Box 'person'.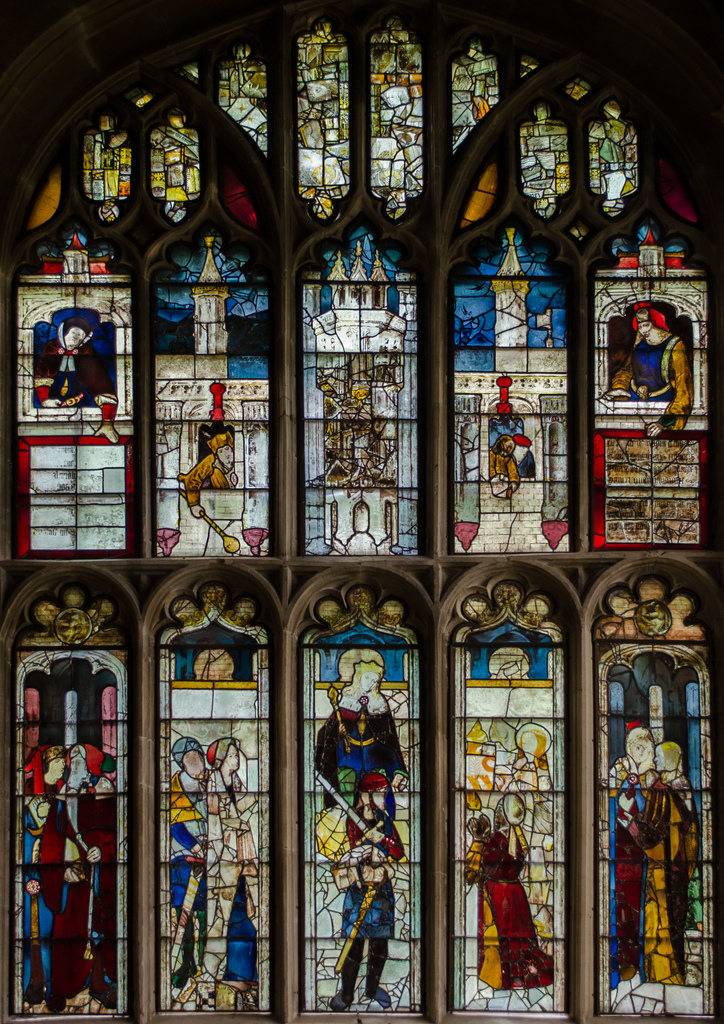
[60,746,120,1015].
